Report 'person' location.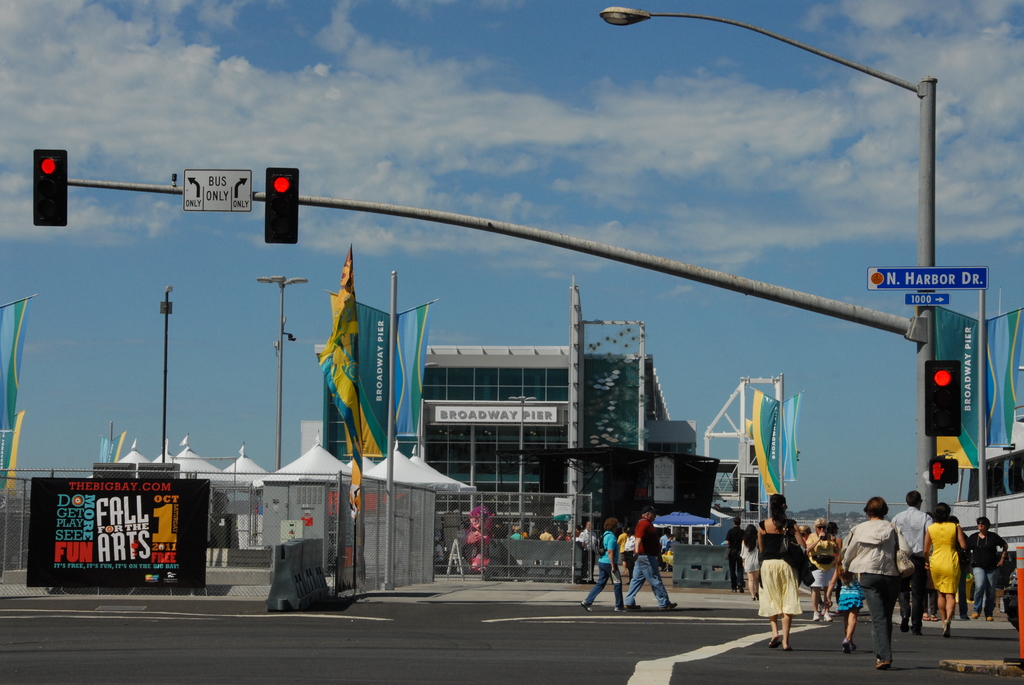
Report: 807 518 844 618.
